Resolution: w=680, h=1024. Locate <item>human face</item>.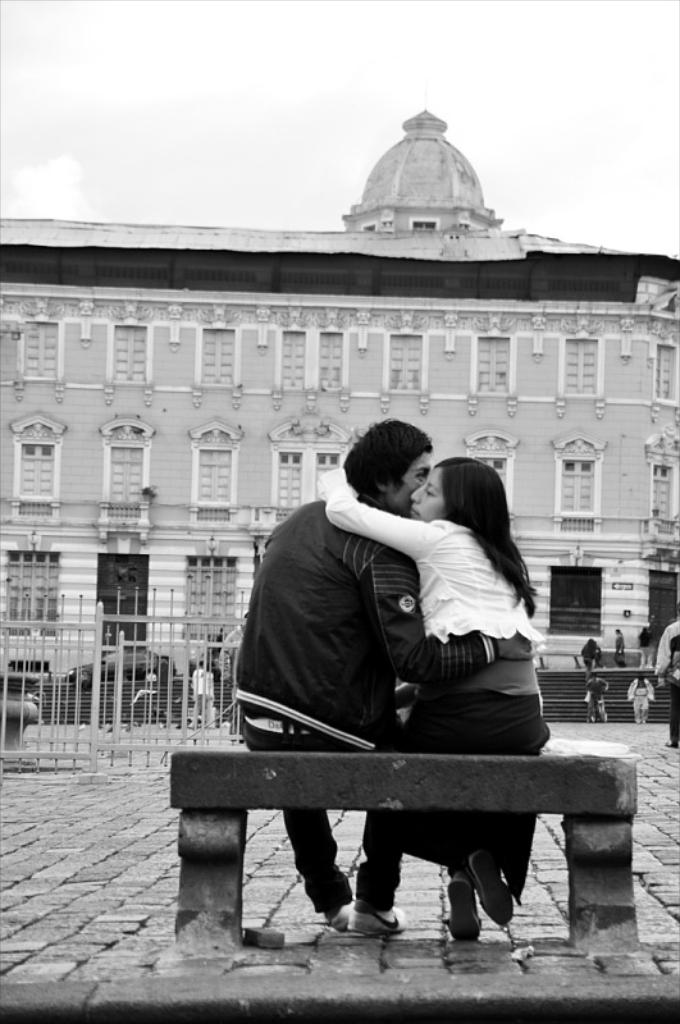
bbox=(407, 465, 448, 522).
